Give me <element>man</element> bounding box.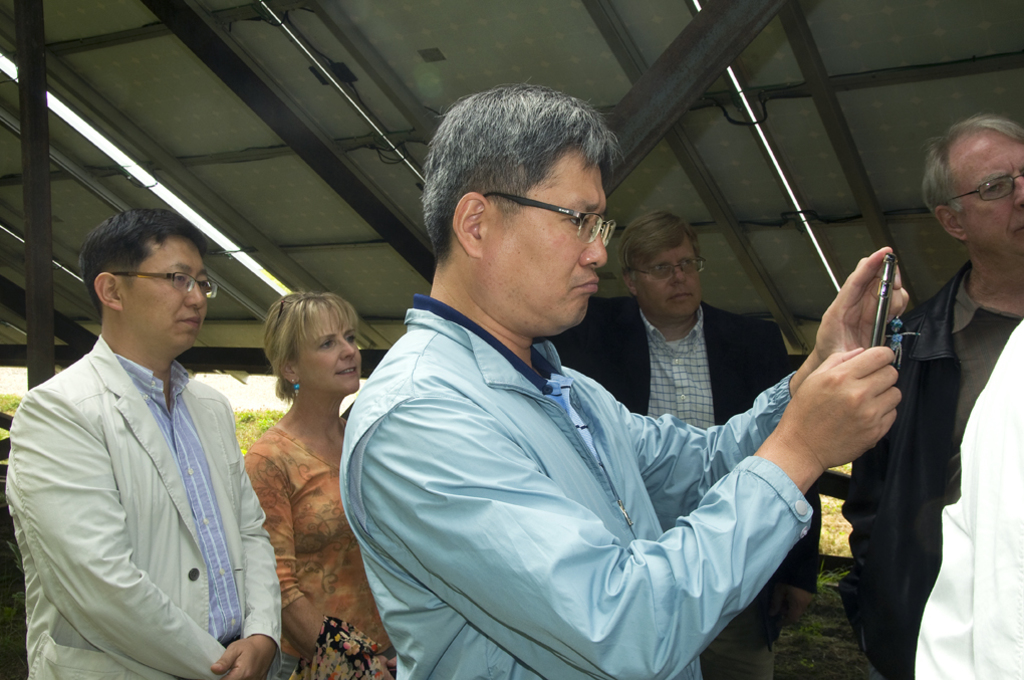
[x1=842, y1=111, x2=1023, y2=679].
